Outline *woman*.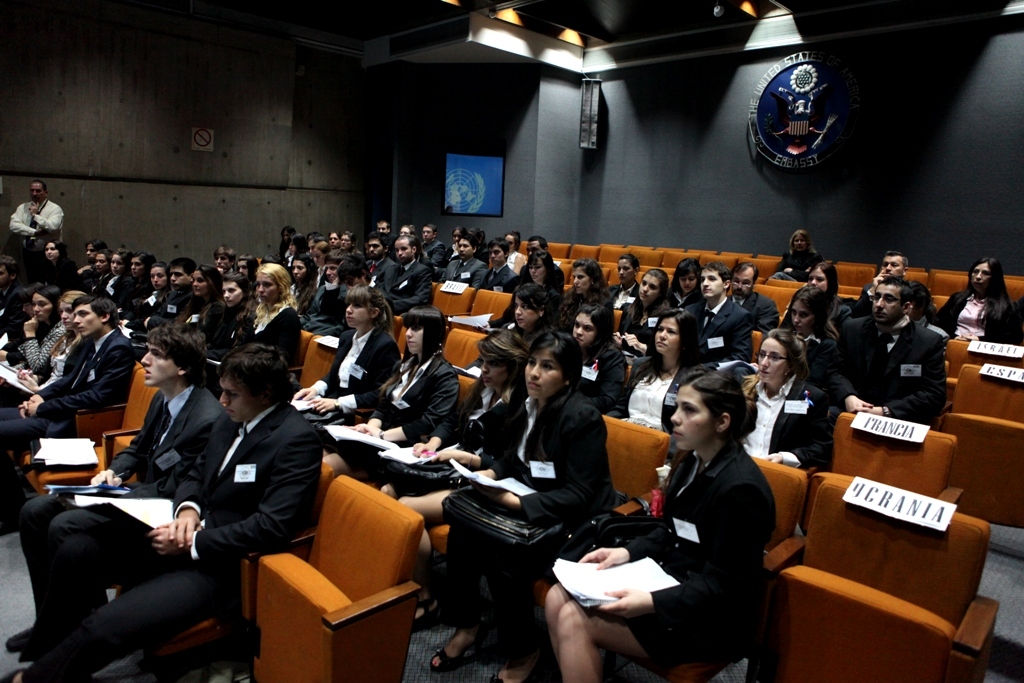
Outline: <box>733,328,834,459</box>.
